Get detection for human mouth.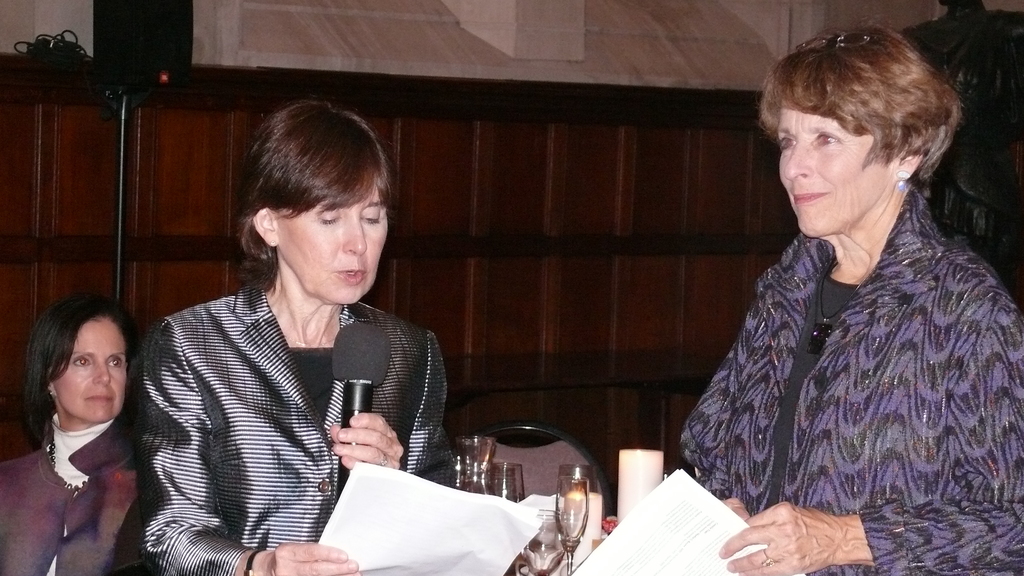
Detection: (789,186,824,212).
